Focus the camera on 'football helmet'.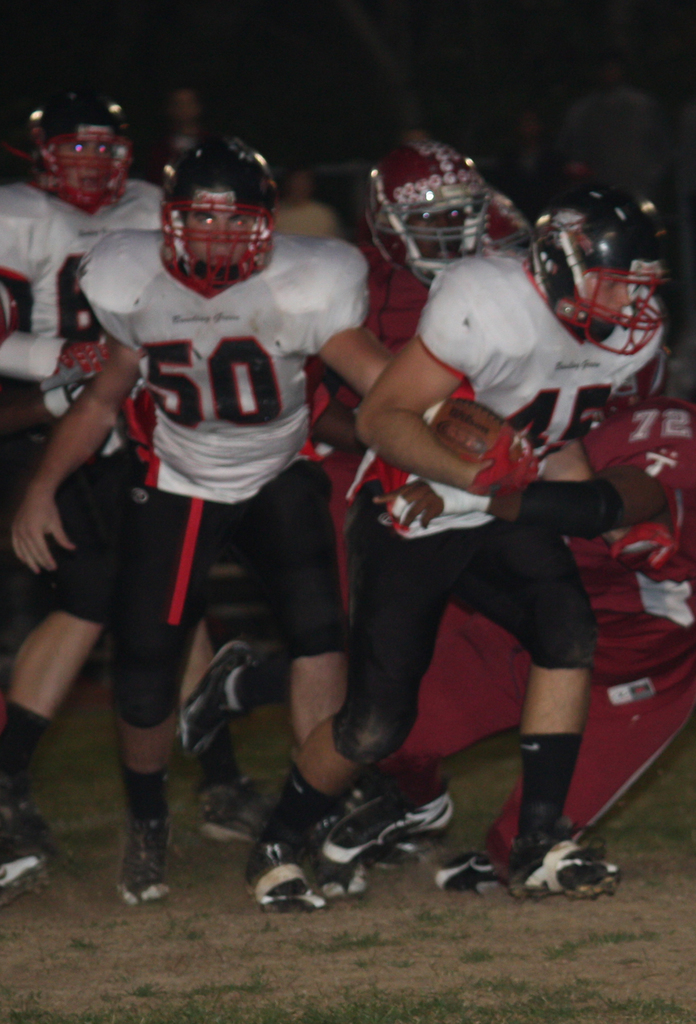
Focus region: box=[369, 132, 496, 284].
